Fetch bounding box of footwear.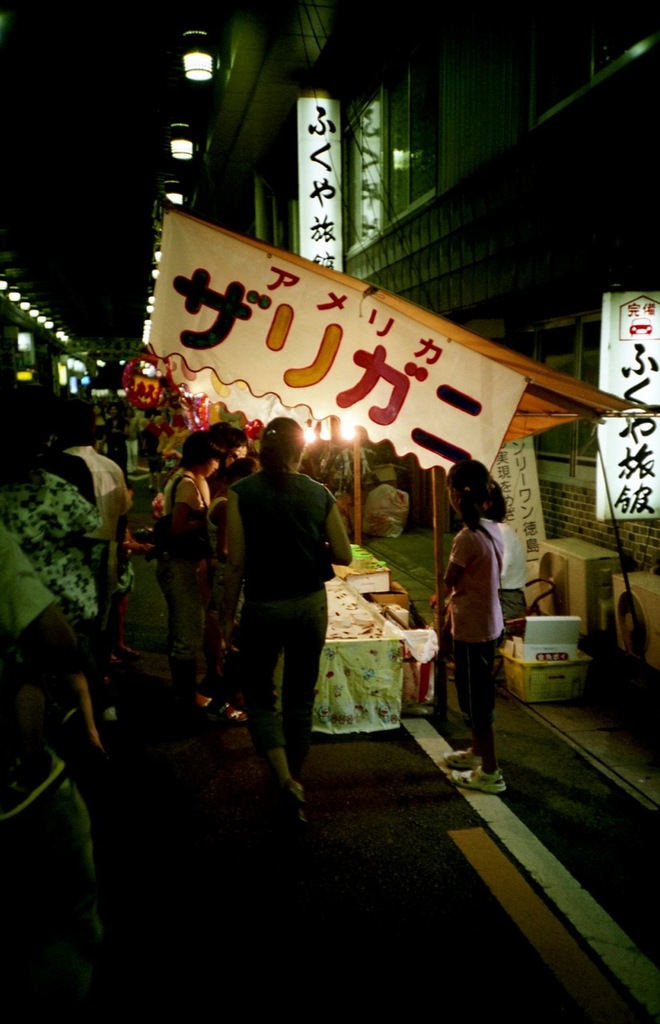
Bbox: [278, 772, 306, 828].
